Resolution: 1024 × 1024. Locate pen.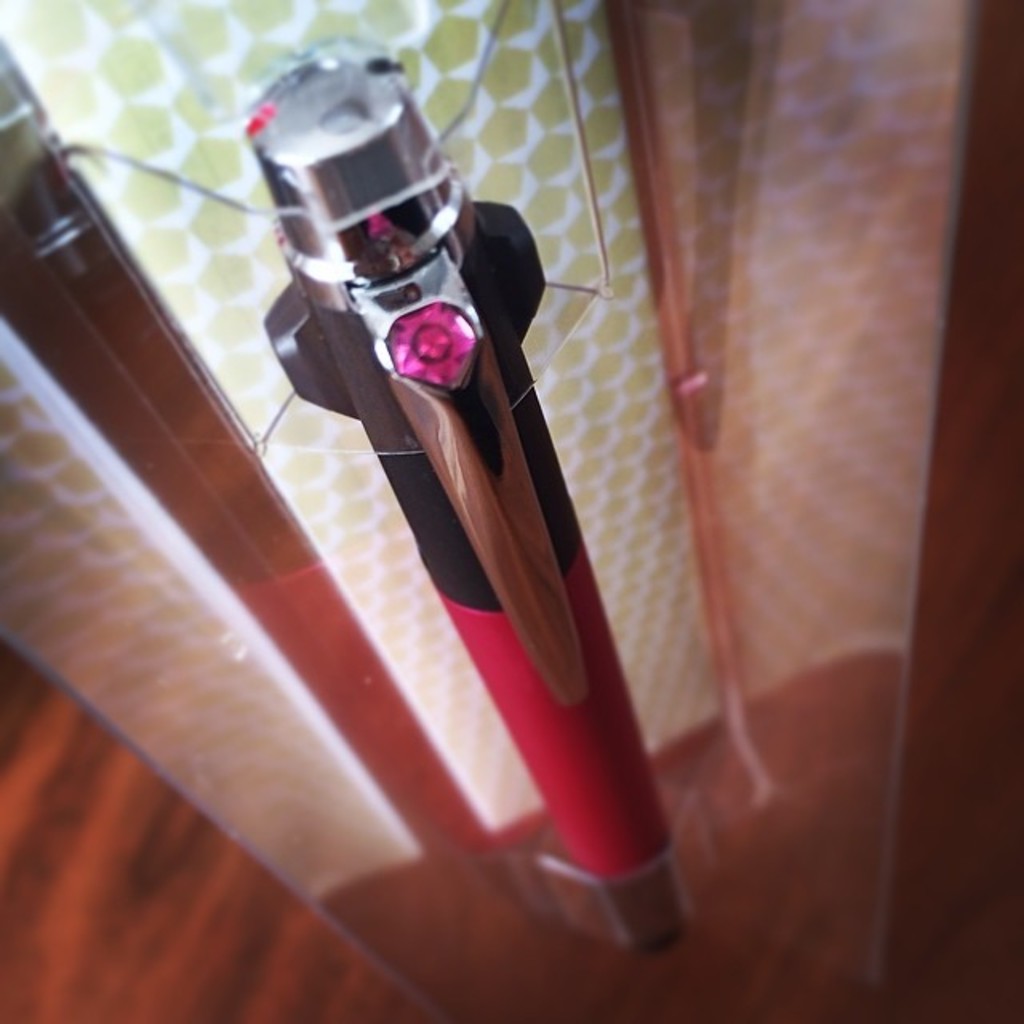
246 42 699 947.
